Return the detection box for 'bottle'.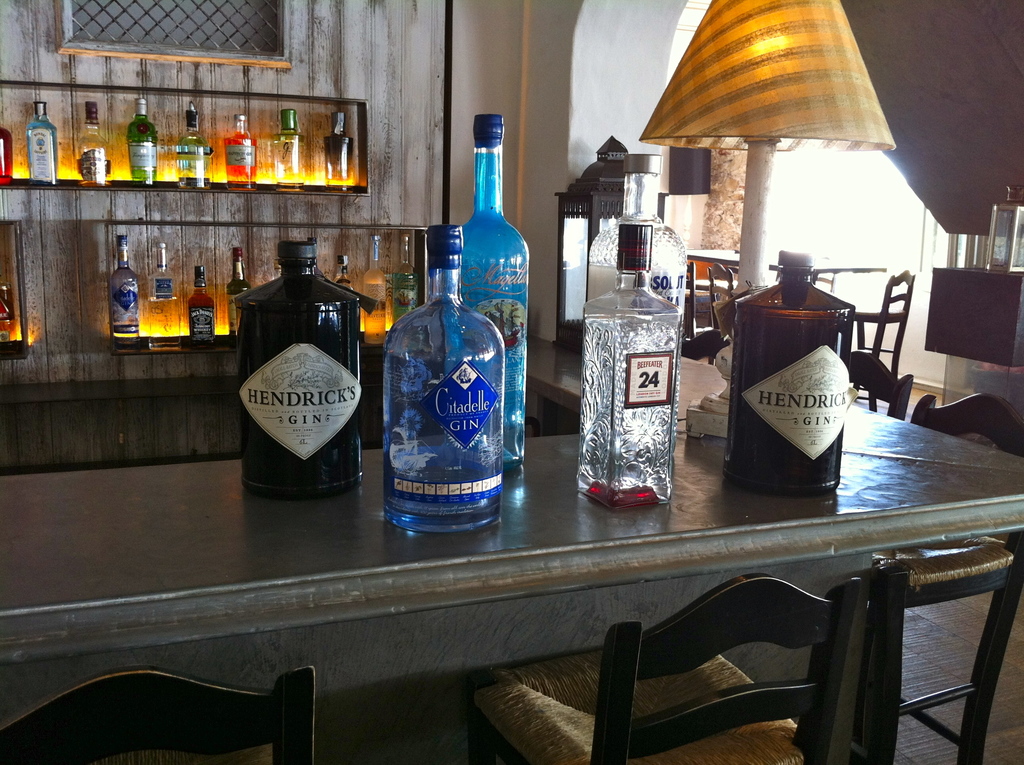
bbox=(385, 218, 506, 542).
